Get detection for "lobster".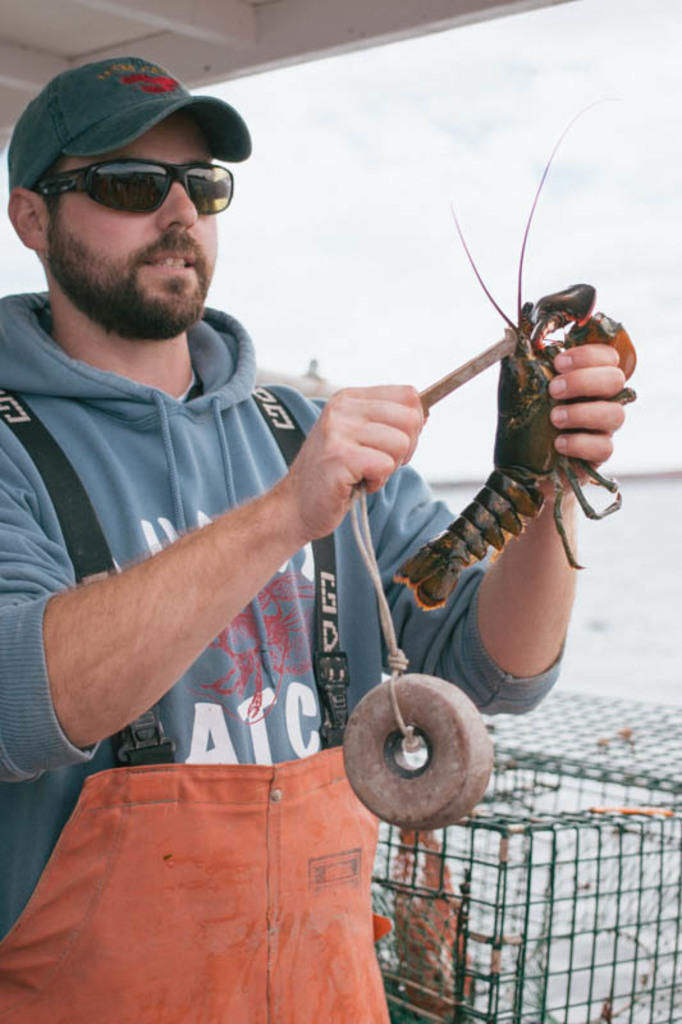
Detection: <bbox>383, 202, 673, 605</bbox>.
